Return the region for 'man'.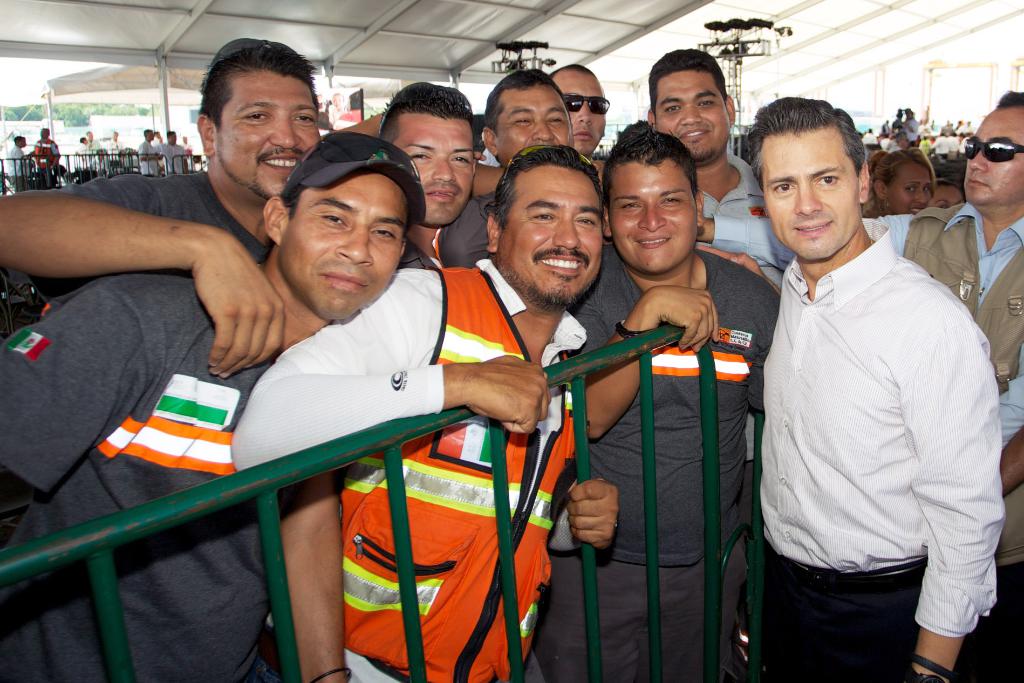
0 35 320 377.
